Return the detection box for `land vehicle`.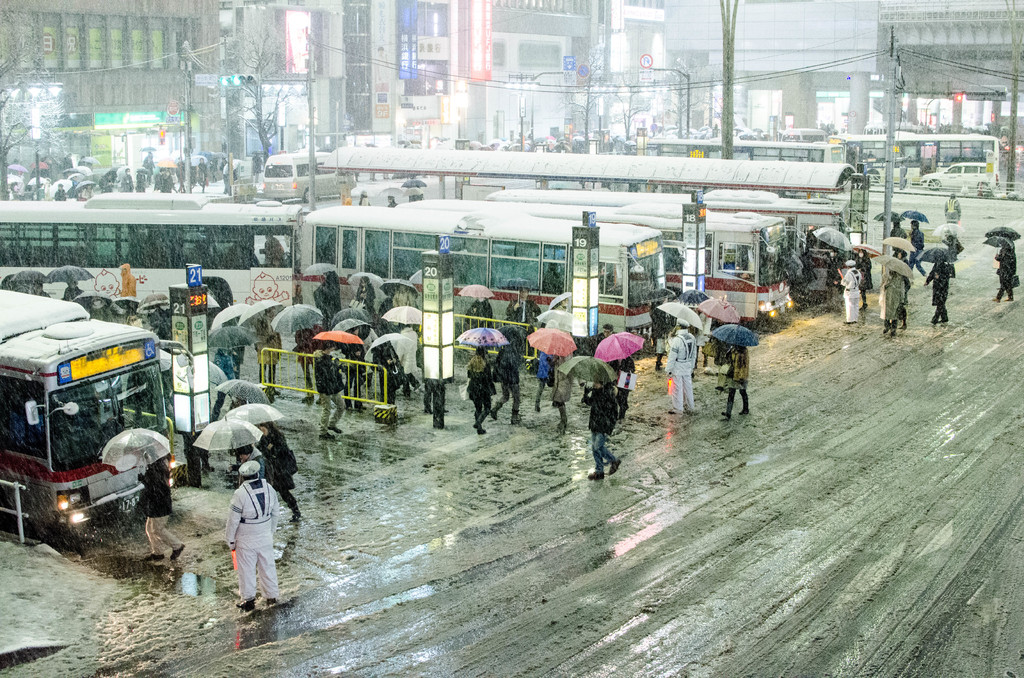
(left=781, top=127, right=827, bottom=141).
